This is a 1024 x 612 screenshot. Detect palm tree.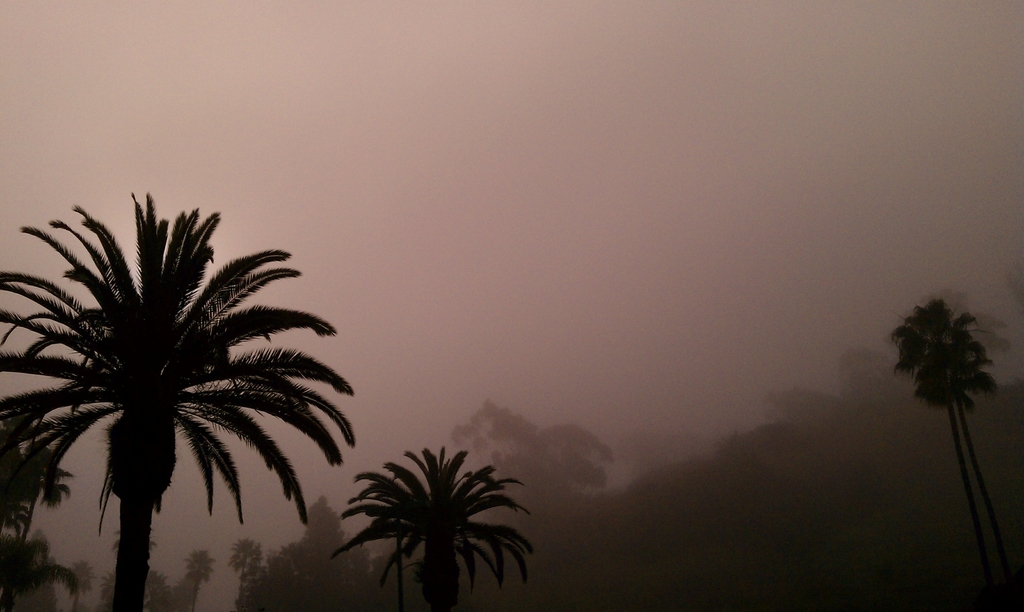
locate(4, 394, 67, 533).
